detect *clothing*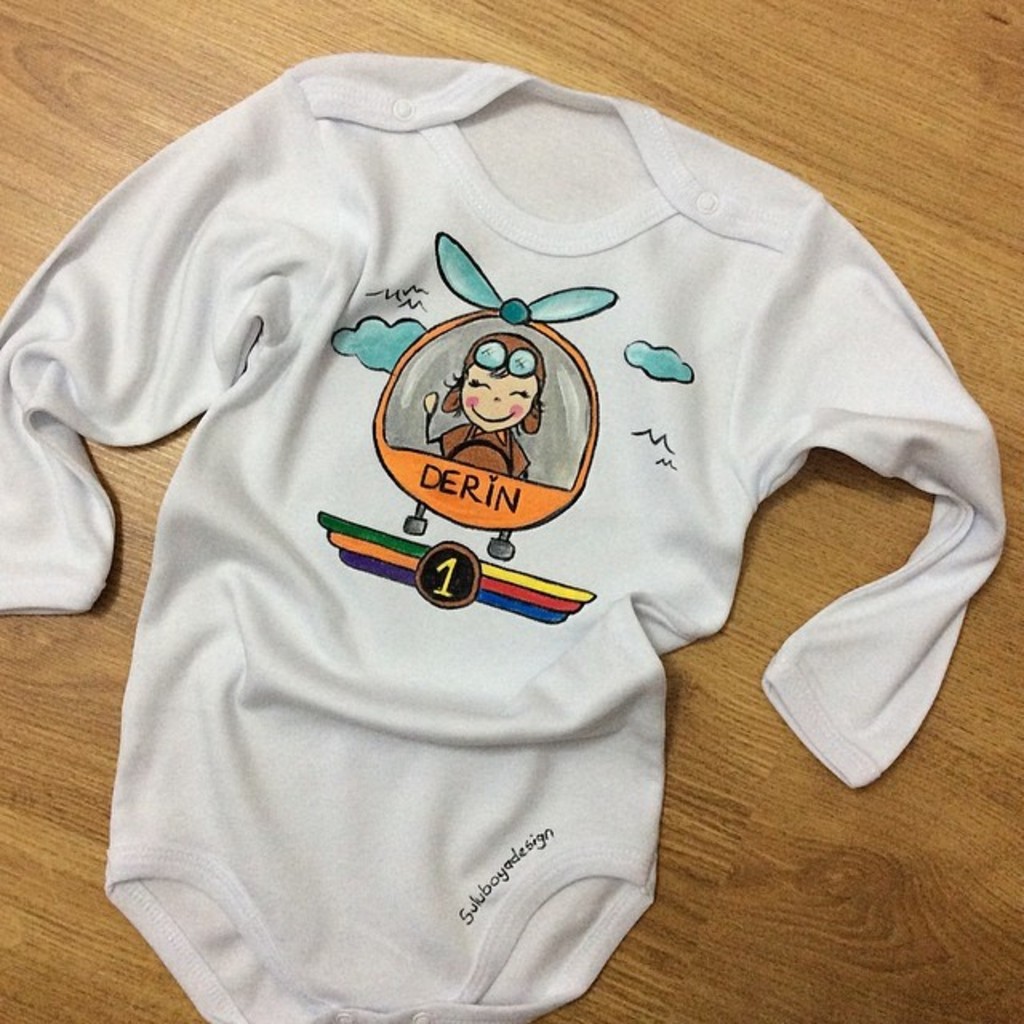
bbox=(0, 51, 1008, 1022)
